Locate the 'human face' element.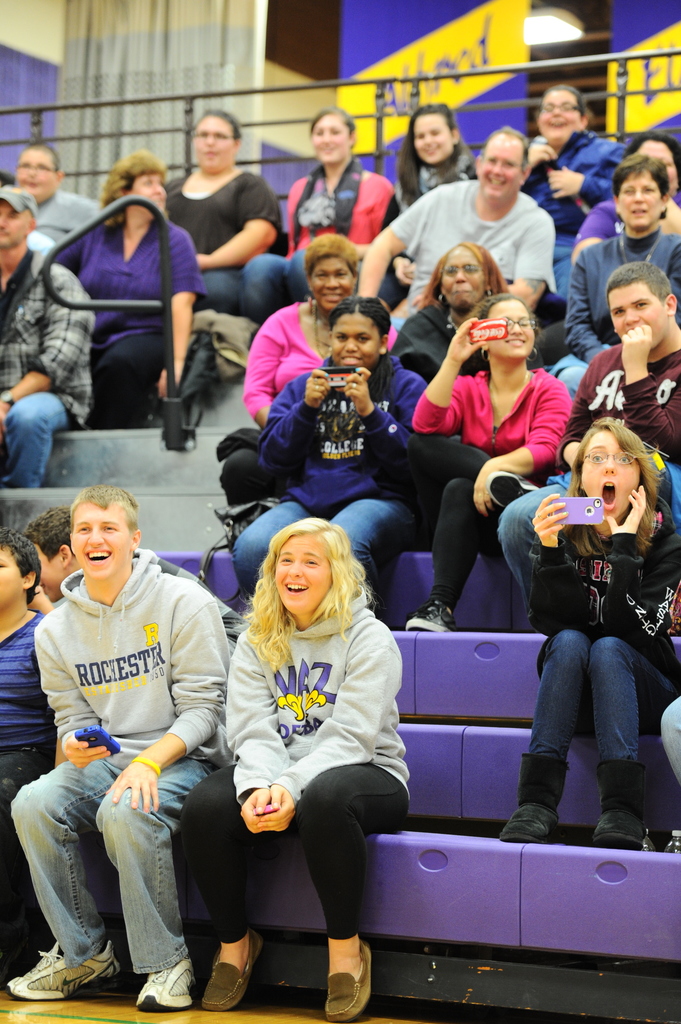
Element bbox: region(581, 435, 637, 520).
